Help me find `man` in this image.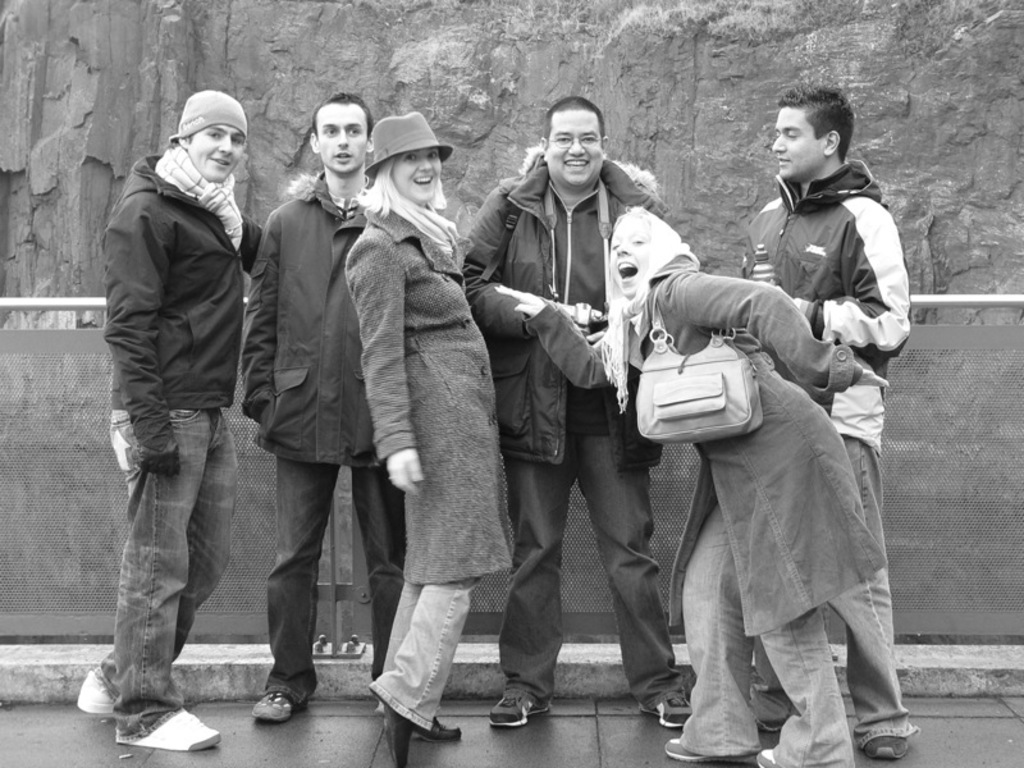
Found it: bbox=(465, 92, 710, 746).
